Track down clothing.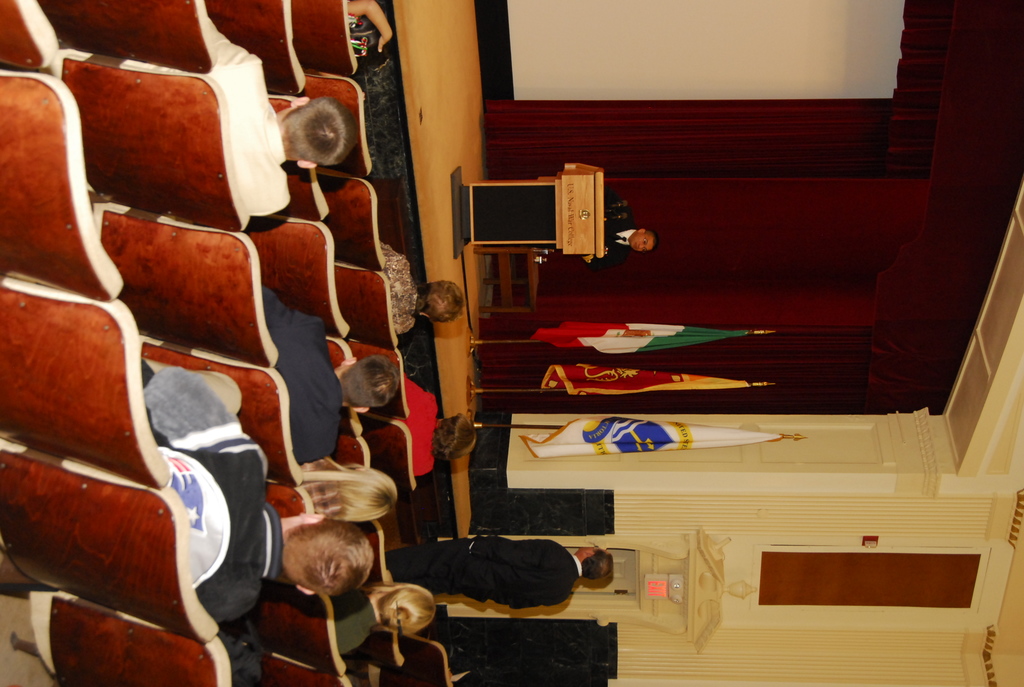
Tracked to bbox(328, 588, 381, 658).
